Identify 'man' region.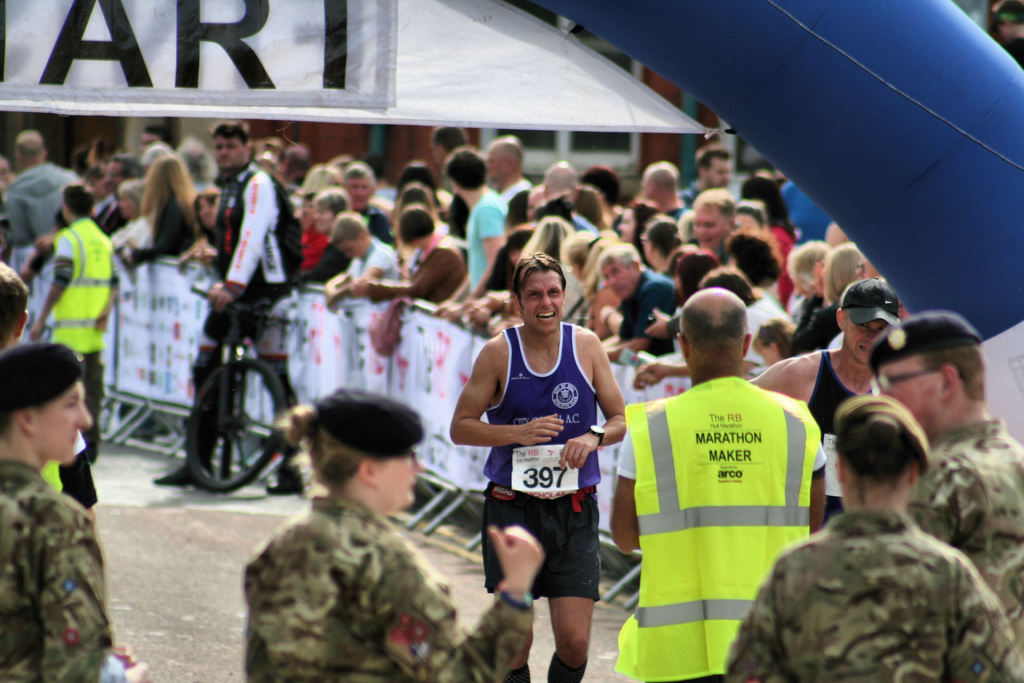
Region: (0,260,98,528).
